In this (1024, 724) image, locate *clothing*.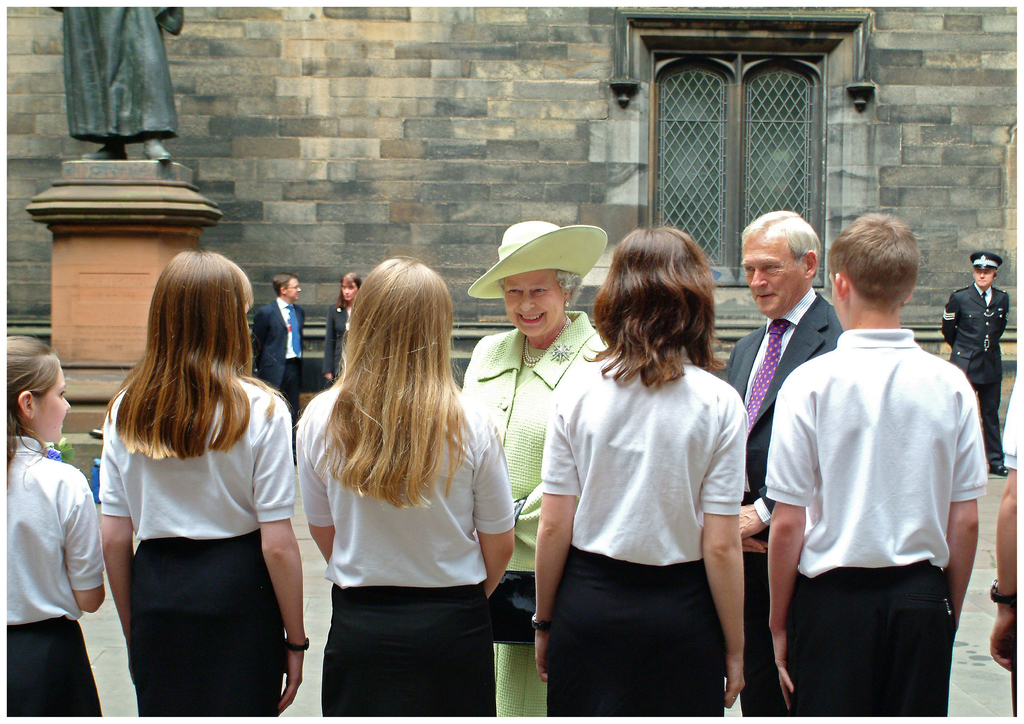
Bounding box: 0:437:101:723.
